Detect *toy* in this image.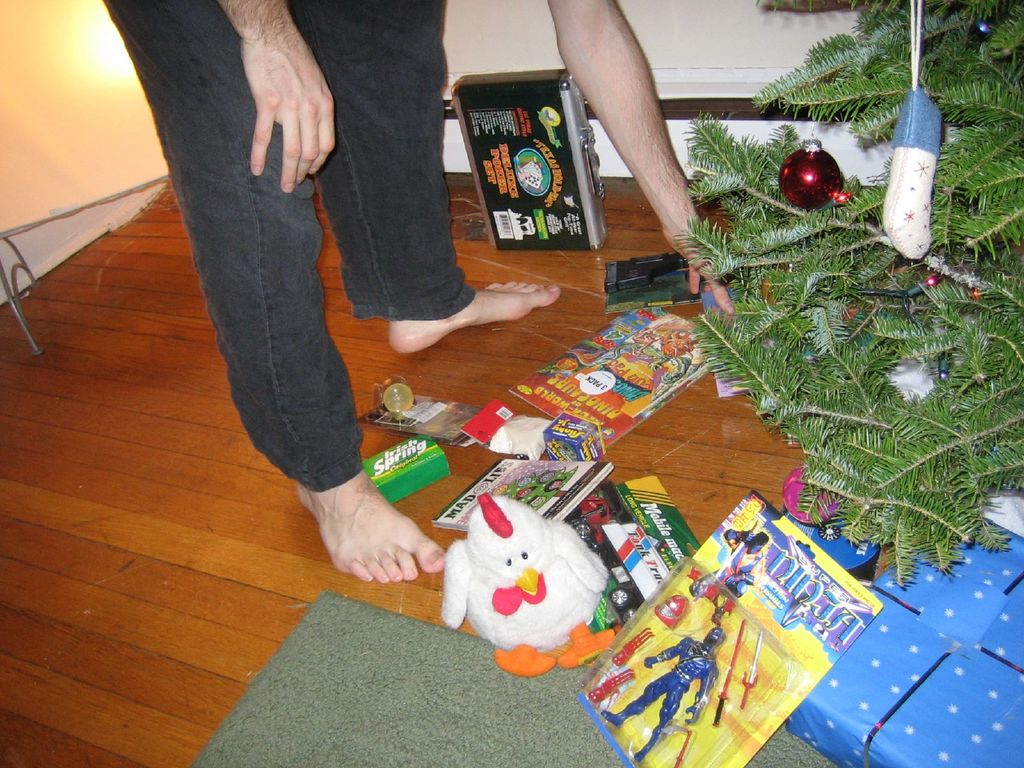
Detection: (x1=383, y1=385, x2=414, y2=414).
